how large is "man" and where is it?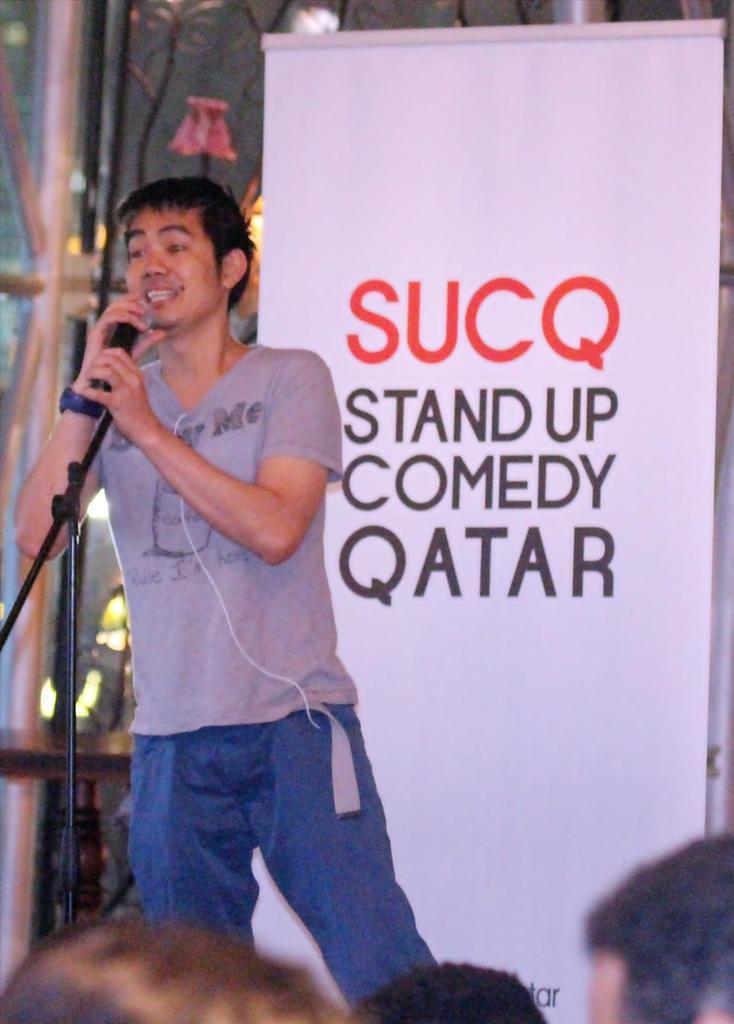
Bounding box: (x1=363, y1=972, x2=545, y2=1023).
